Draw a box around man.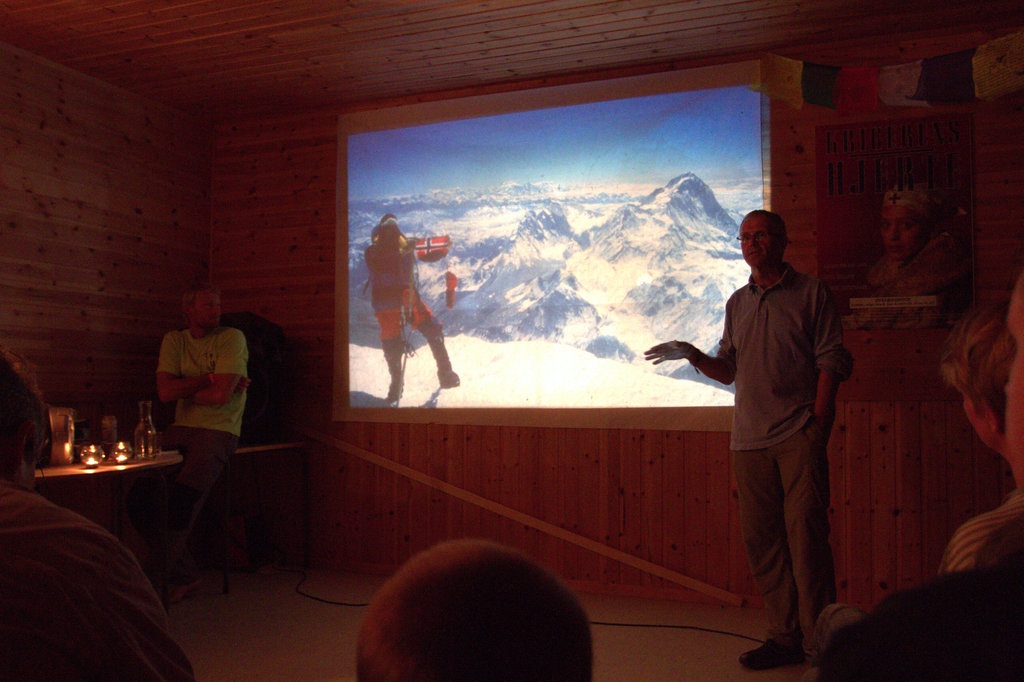
{"x1": 677, "y1": 208, "x2": 863, "y2": 669}.
